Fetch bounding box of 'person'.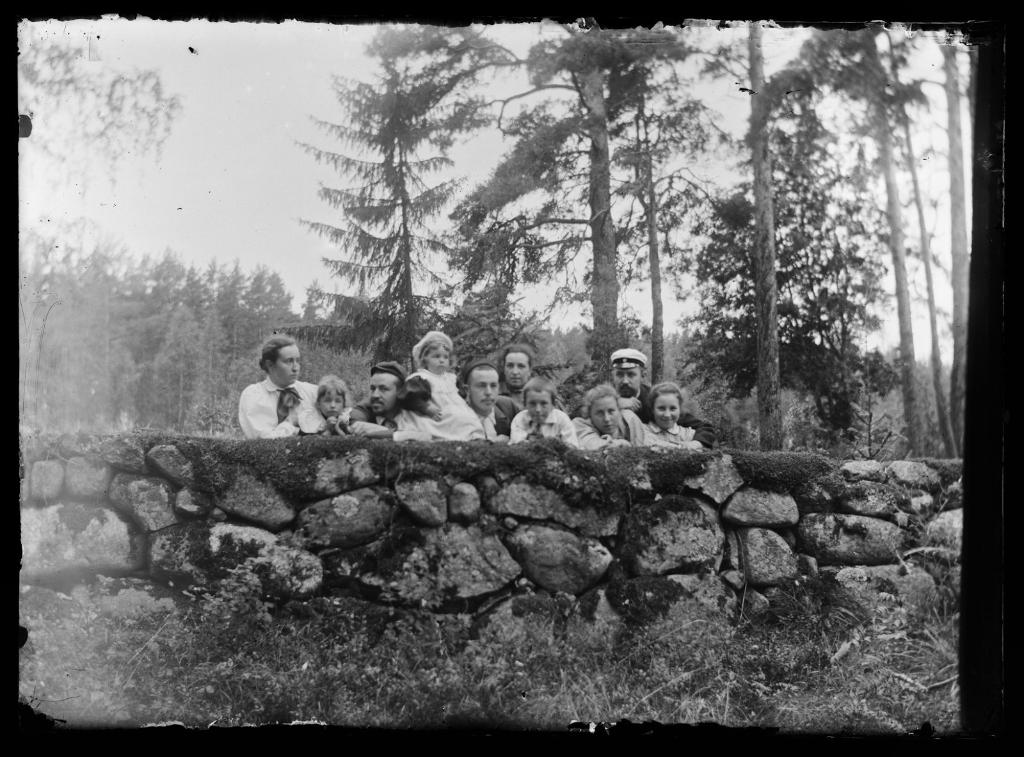
Bbox: x1=465 y1=366 x2=522 y2=435.
